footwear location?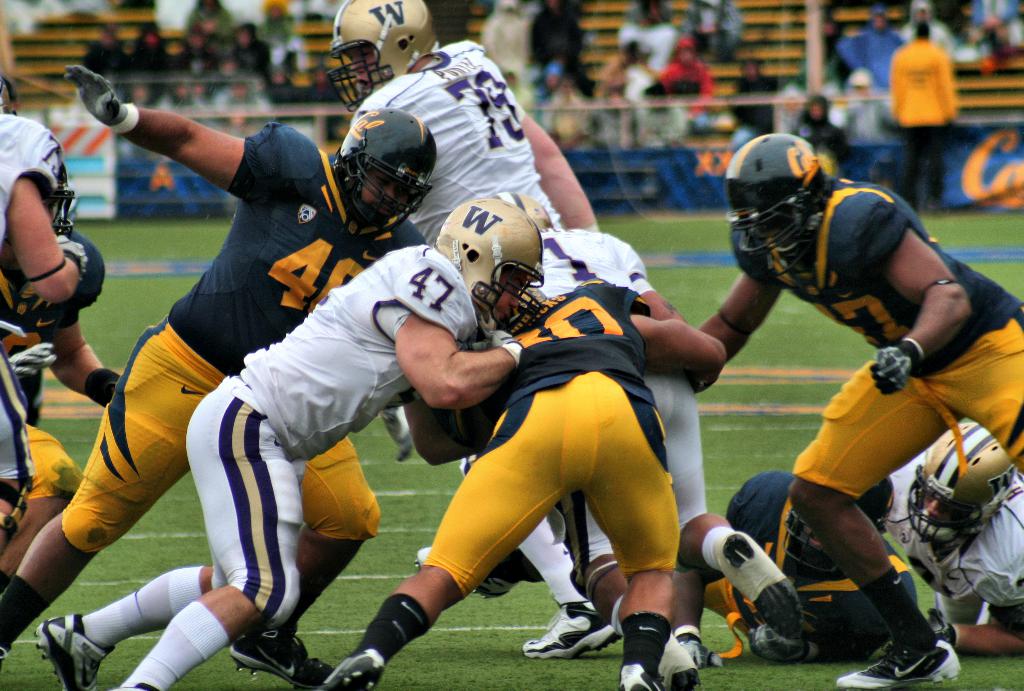
<box>36,610,111,689</box>
